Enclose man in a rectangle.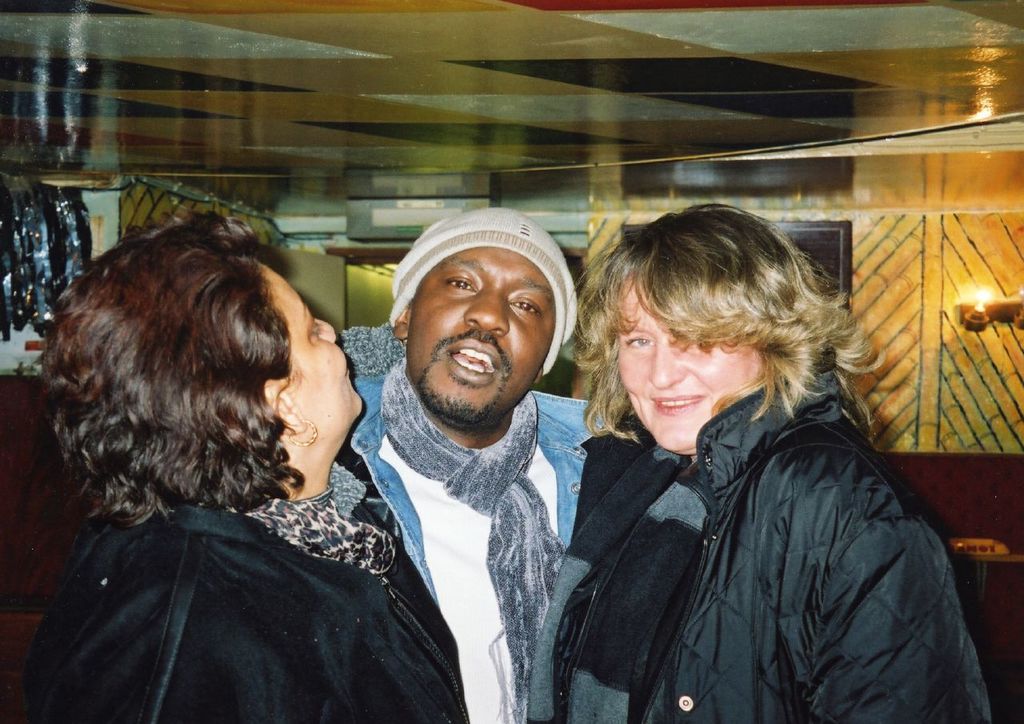
select_region(336, 205, 630, 723).
